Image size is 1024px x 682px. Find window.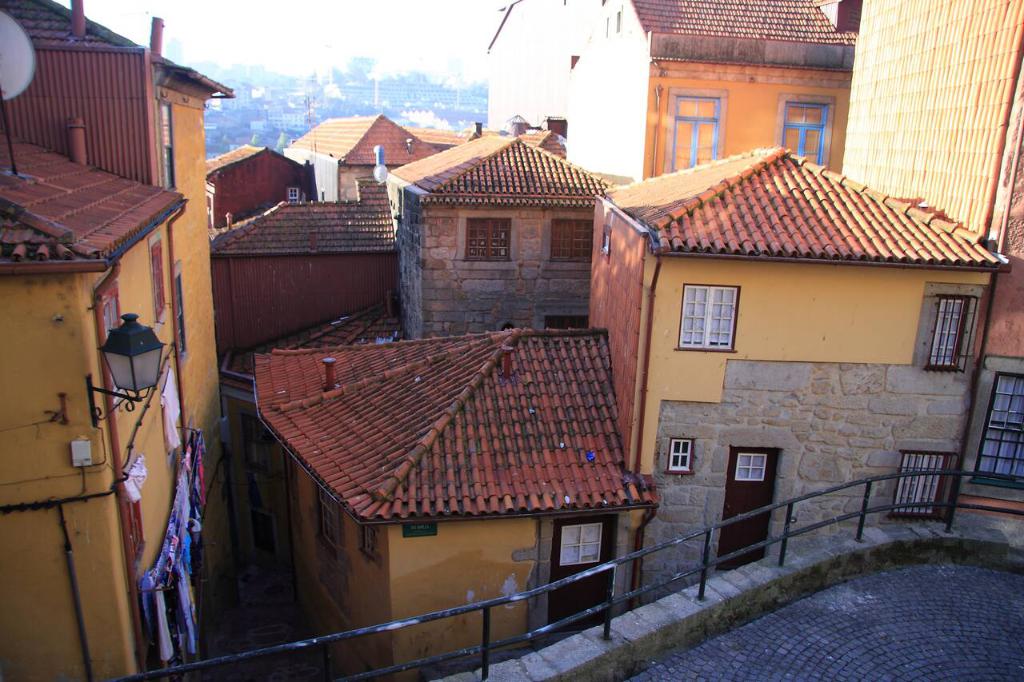
{"left": 670, "top": 438, "right": 691, "bottom": 467}.
